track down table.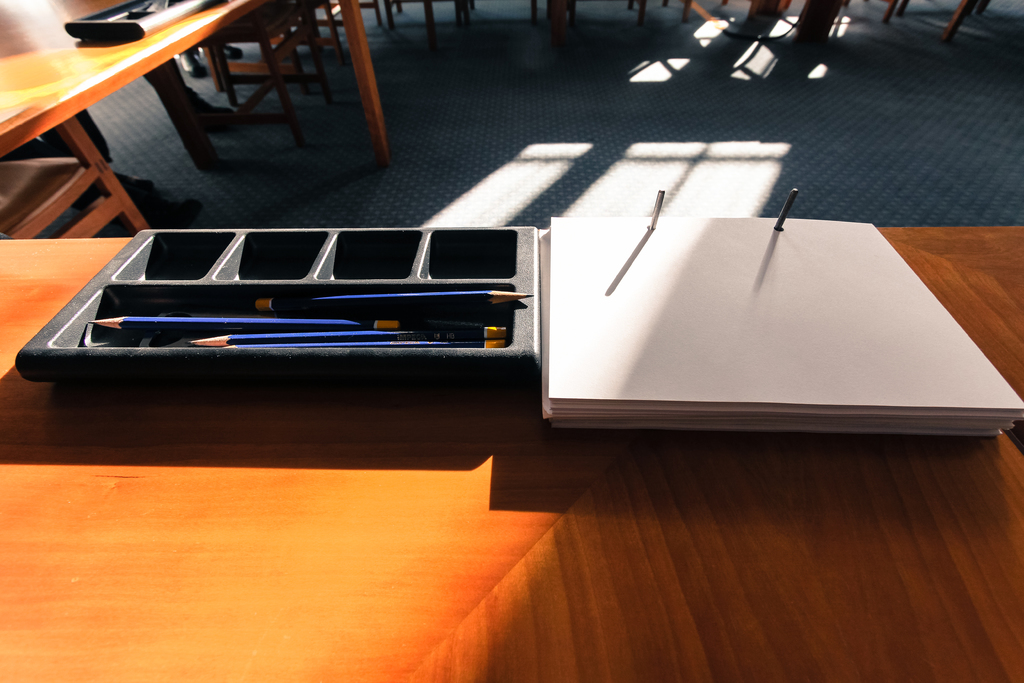
Tracked to <box>0,0,358,232</box>.
